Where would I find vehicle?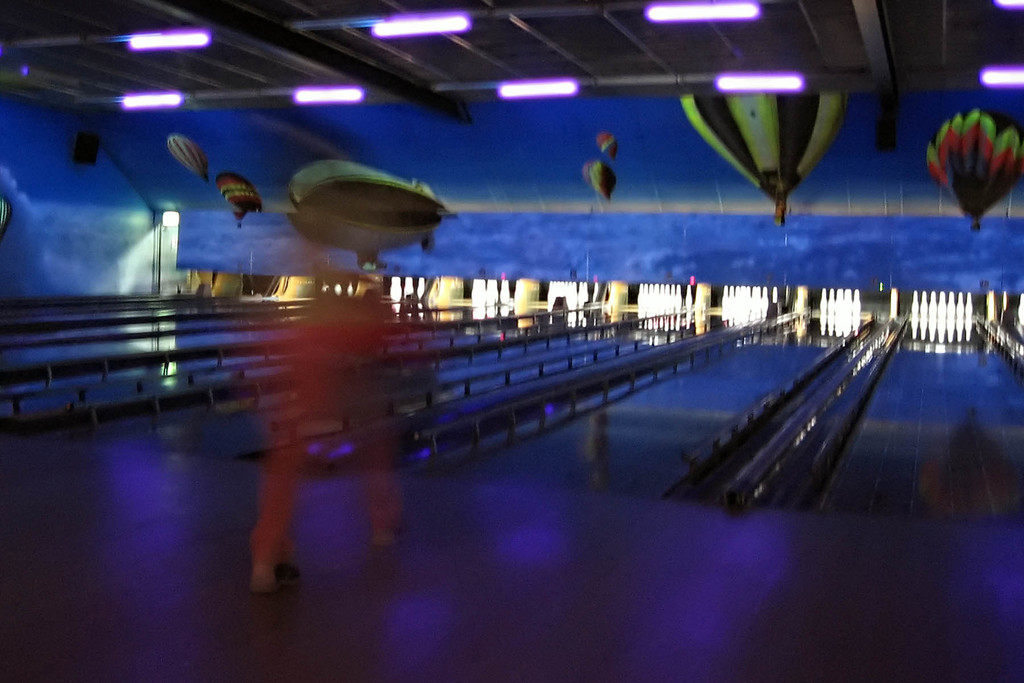
At <bbox>678, 83, 845, 226</bbox>.
